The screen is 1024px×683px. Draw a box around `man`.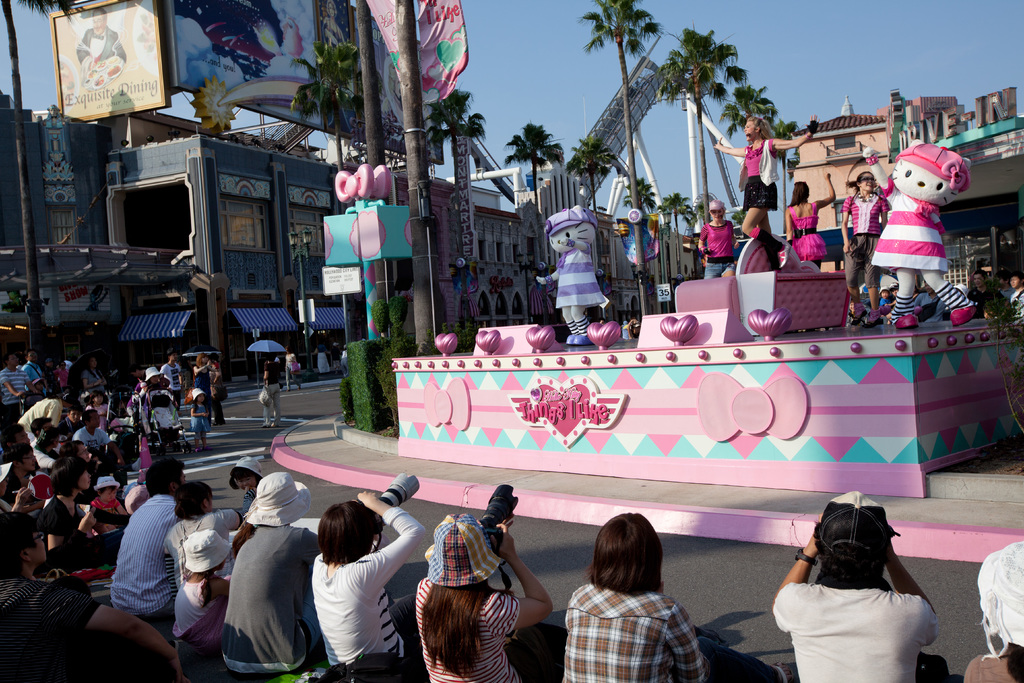
select_region(161, 345, 184, 411).
